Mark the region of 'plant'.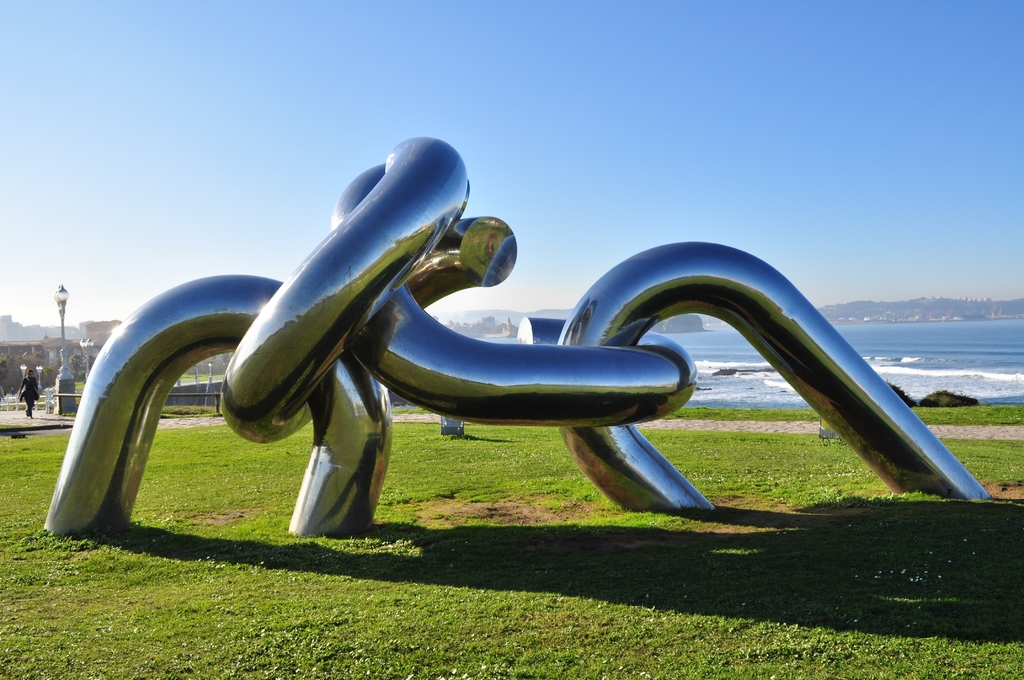
Region: select_region(158, 411, 218, 415).
